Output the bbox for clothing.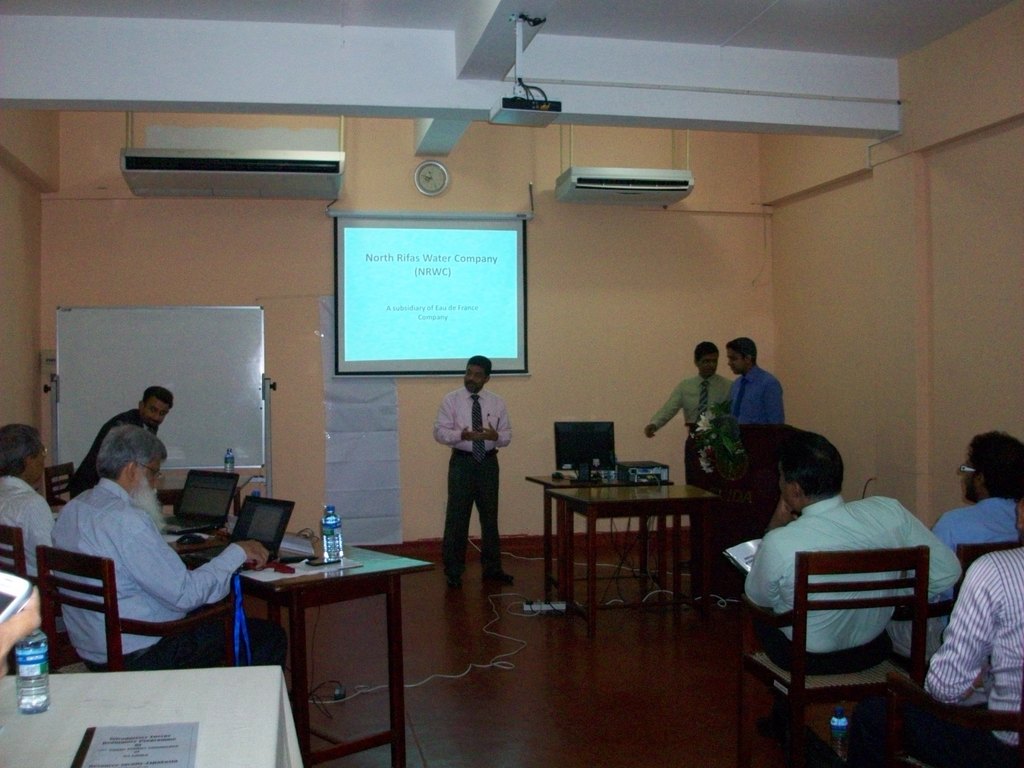
crop(68, 471, 289, 680).
